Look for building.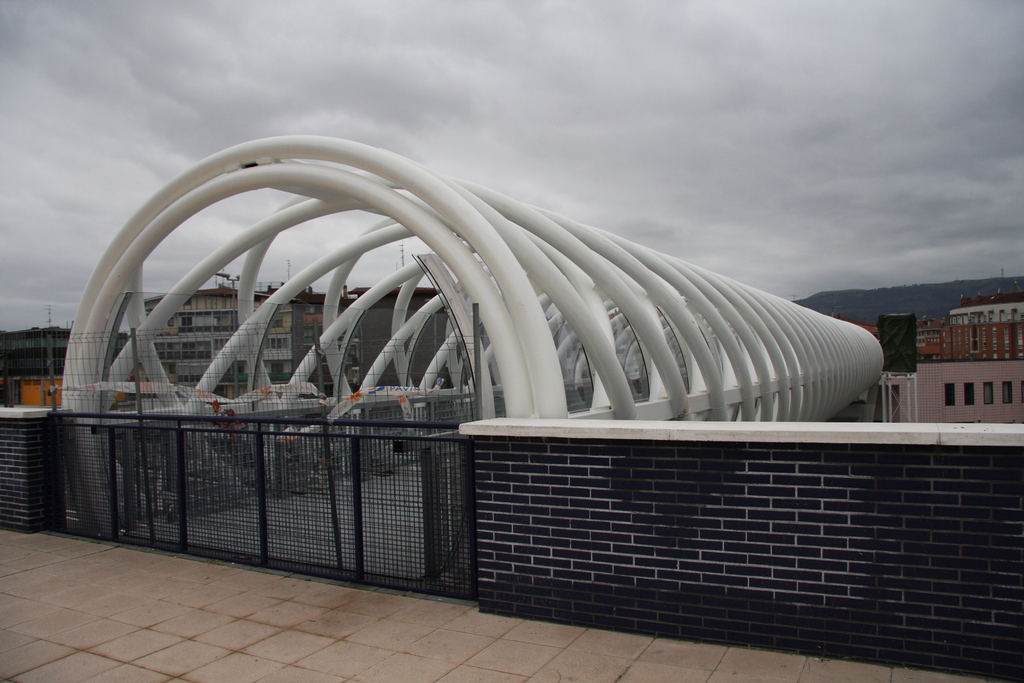
Found: {"left": 941, "top": 321, "right": 1023, "bottom": 358}.
